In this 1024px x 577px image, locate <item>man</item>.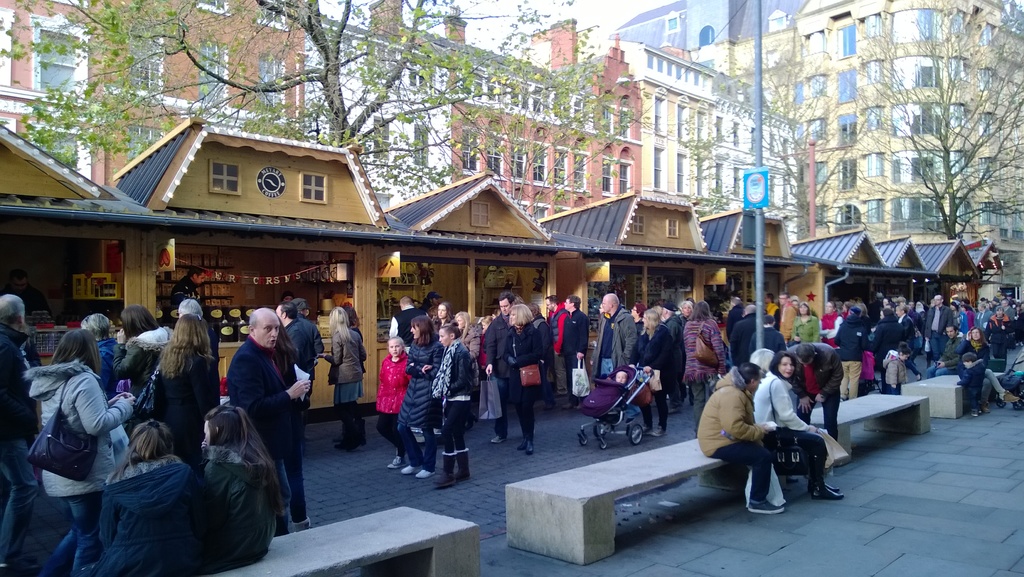
Bounding box: 916,300,926,322.
